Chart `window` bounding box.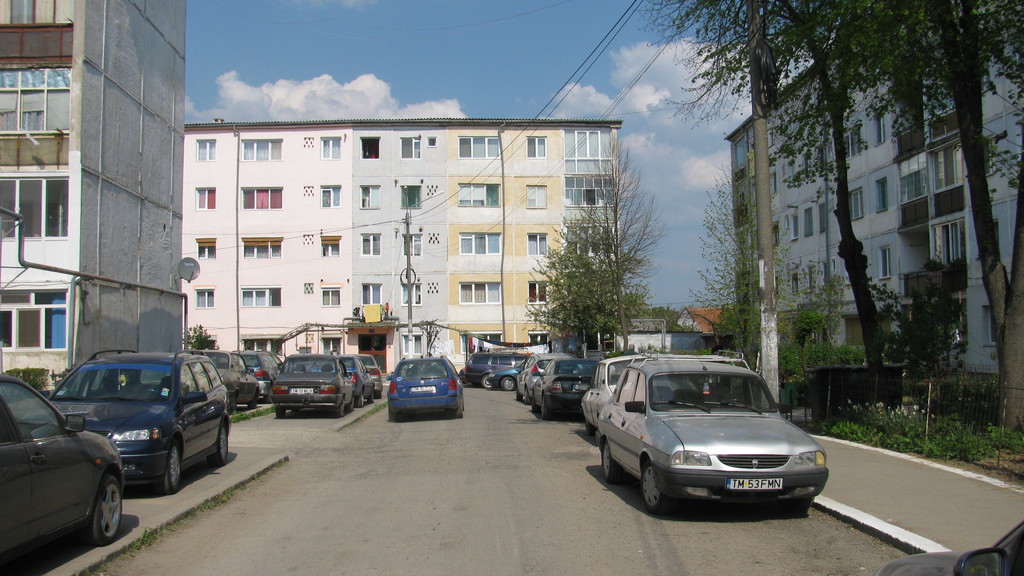
Charted: left=320, top=285, right=340, bottom=305.
